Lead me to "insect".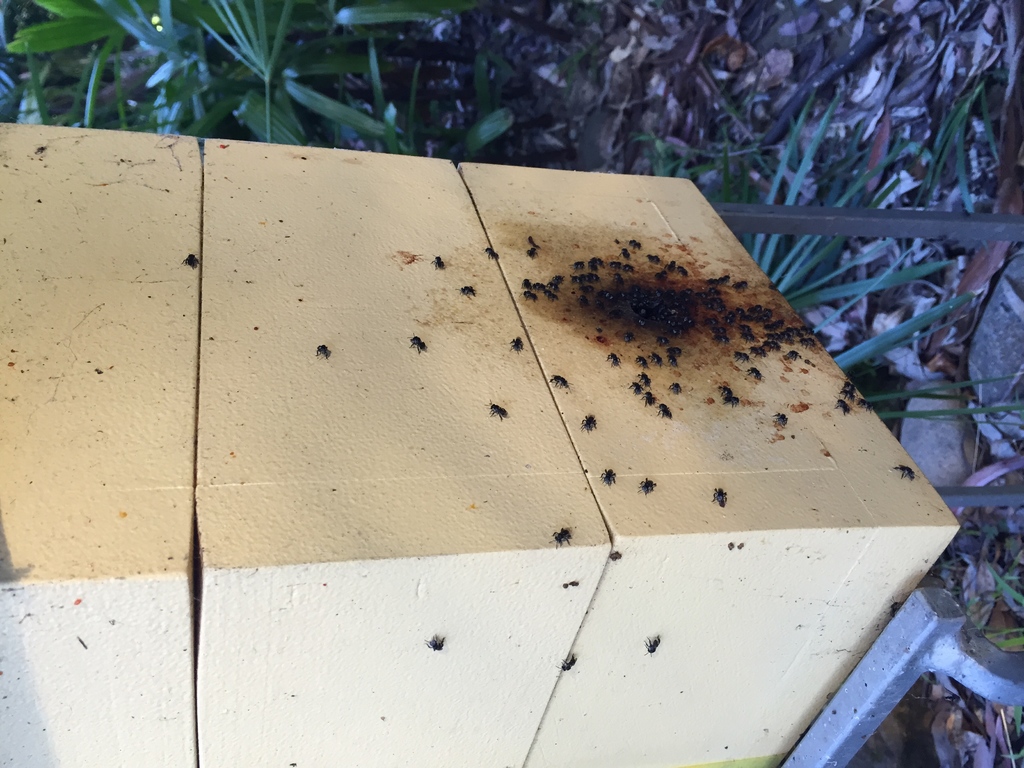
Lead to pyautogui.locateOnScreen(710, 487, 729, 506).
